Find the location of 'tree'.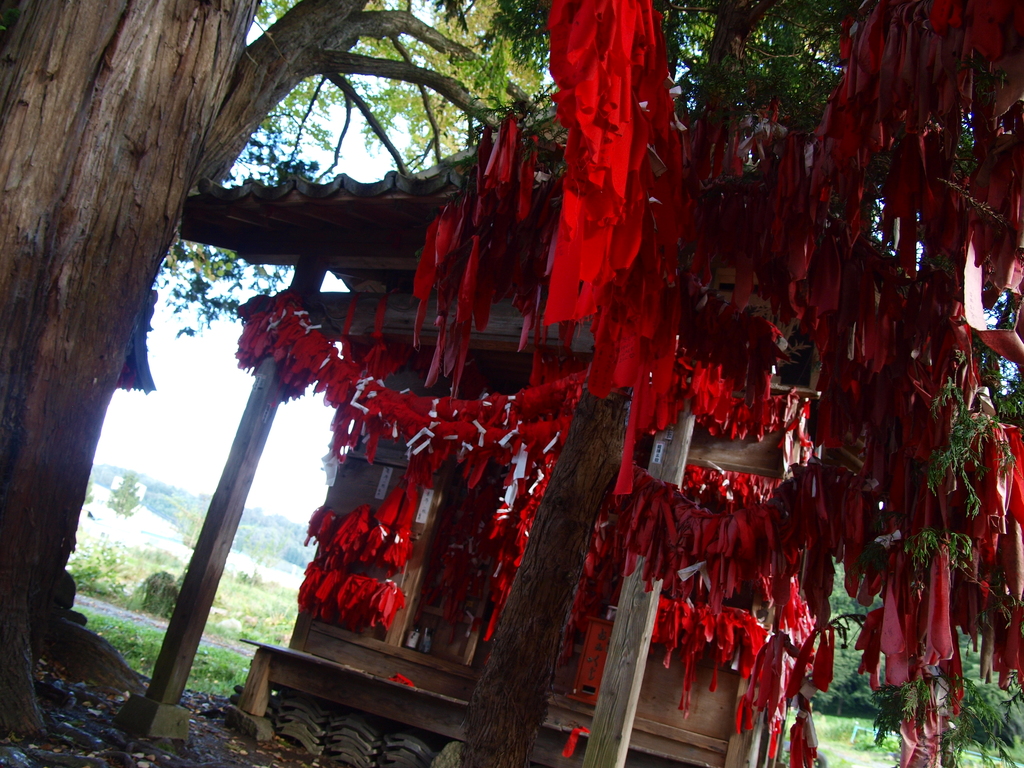
Location: Rect(37, 1, 1023, 712).
